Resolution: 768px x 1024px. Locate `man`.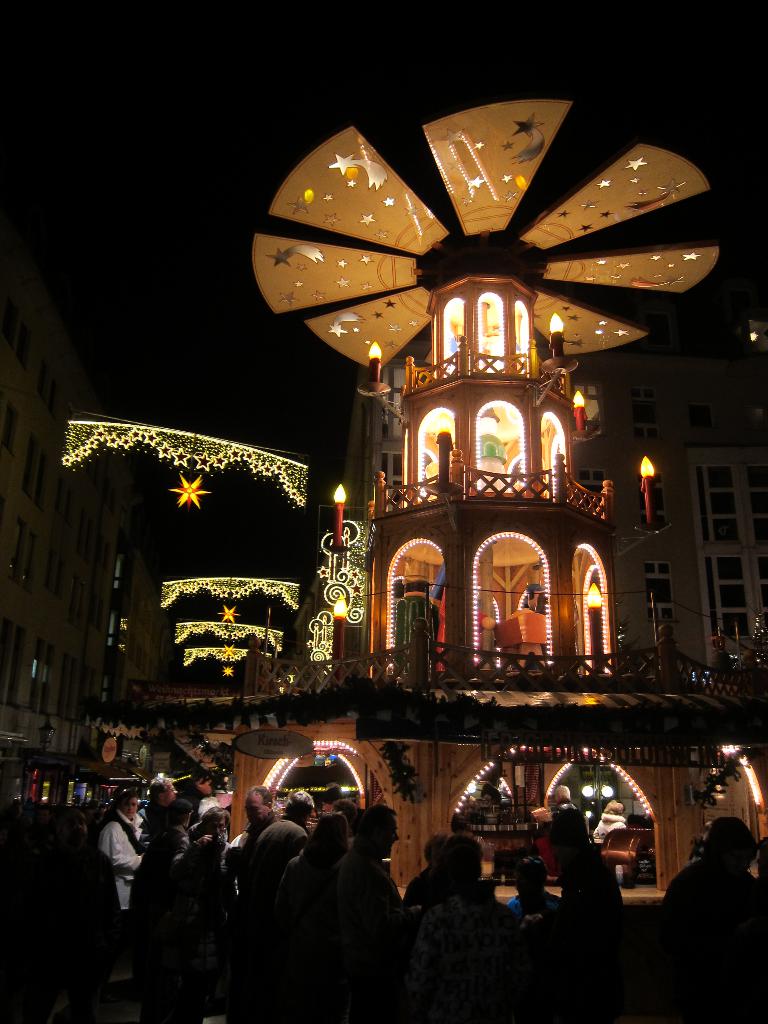
550:783:580:817.
